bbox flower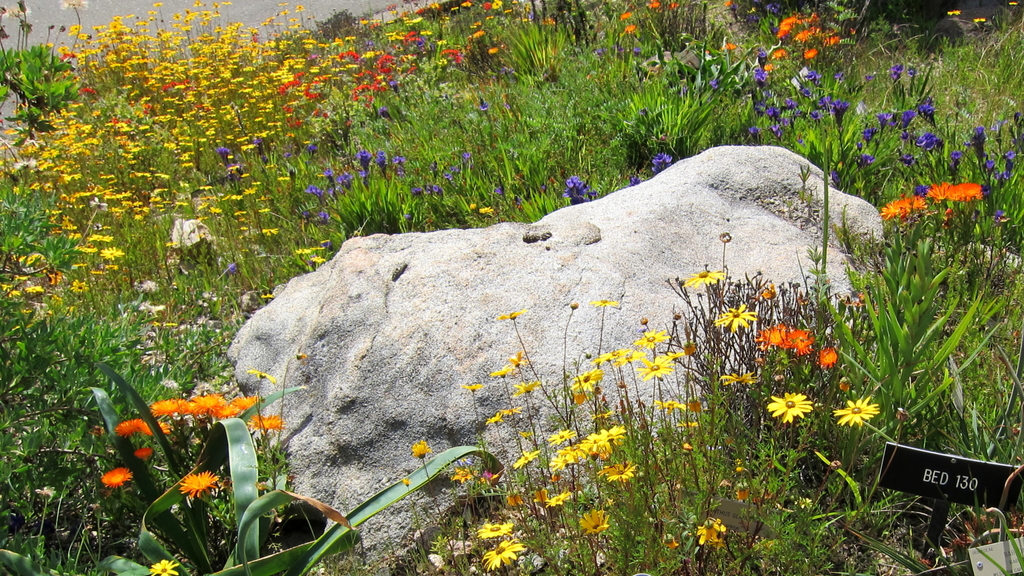
[757, 323, 789, 346]
